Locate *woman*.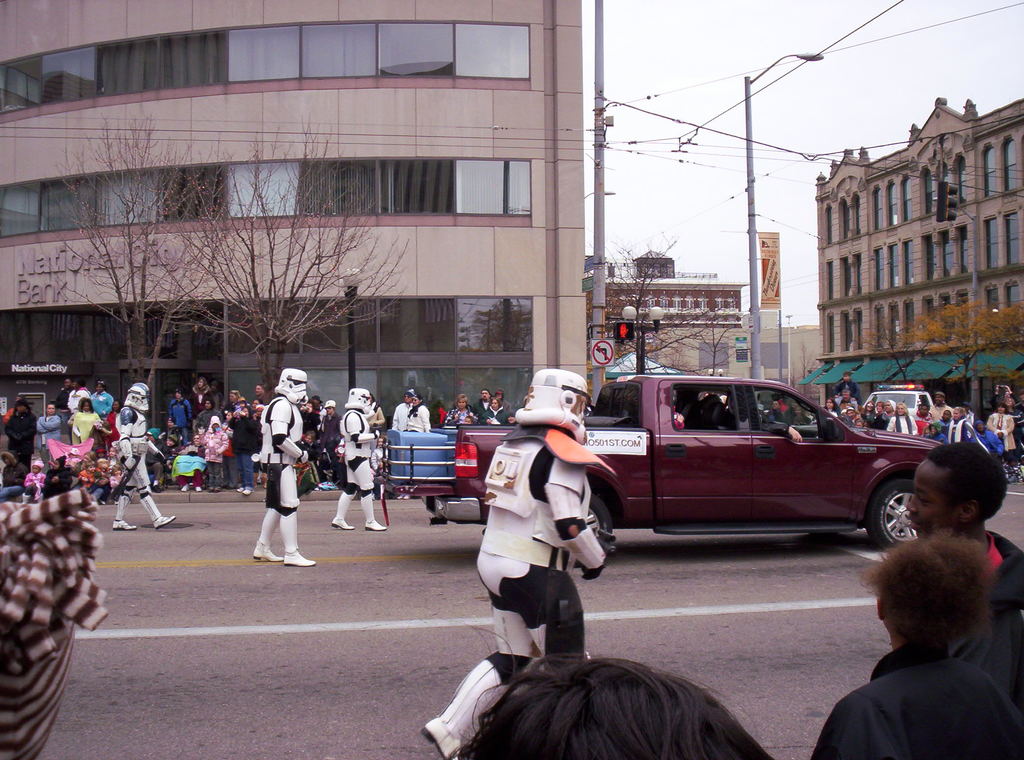
Bounding box: [916, 403, 926, 435].
